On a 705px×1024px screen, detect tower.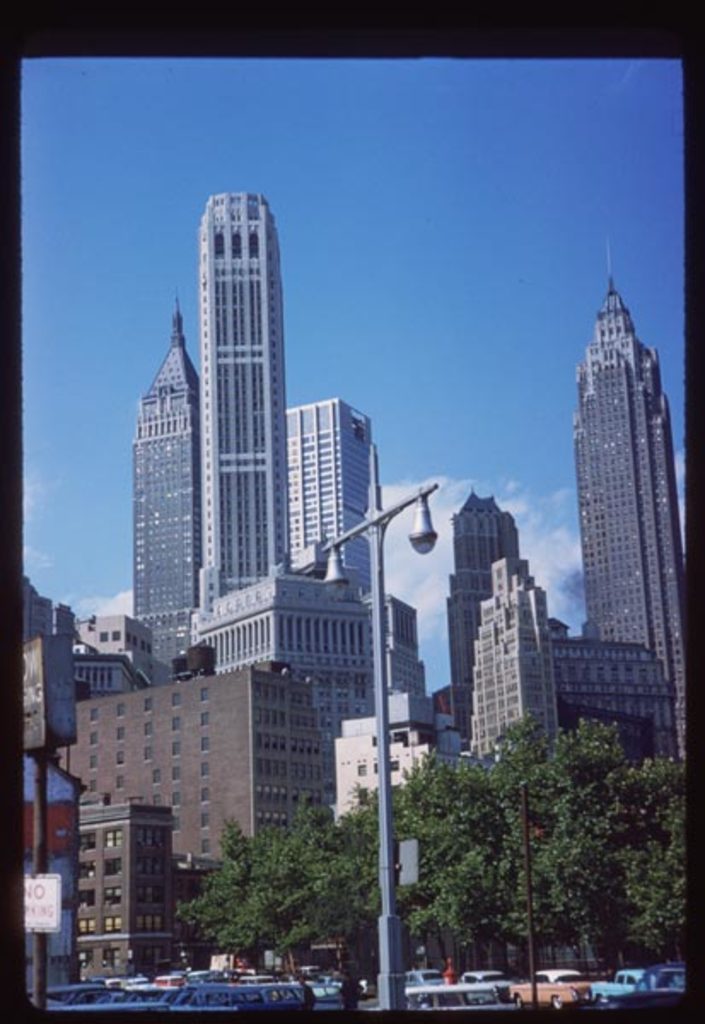
BBox(461, 558, 563, 775).
